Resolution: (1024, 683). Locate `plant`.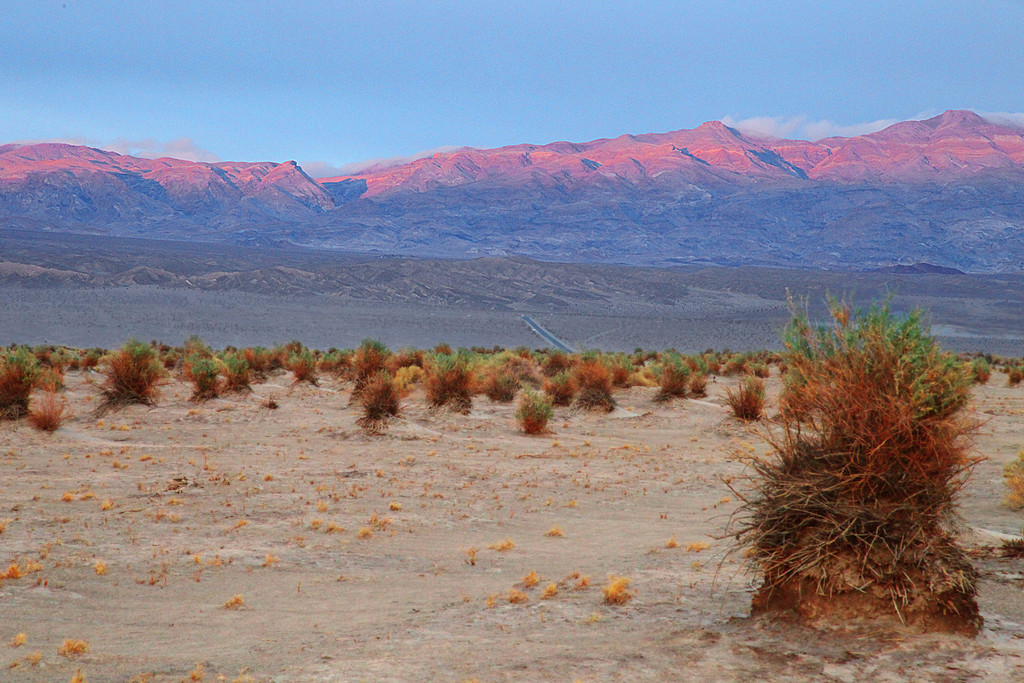
<region>543, 522, 565, 541</region>.
